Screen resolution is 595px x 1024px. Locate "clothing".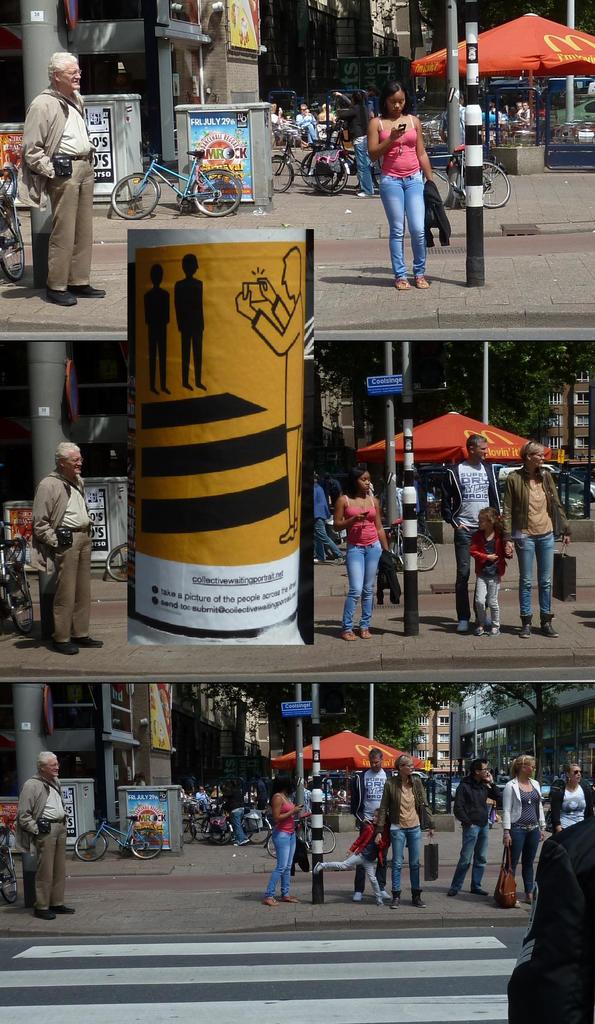
locate(340, 493, 383, 633).
